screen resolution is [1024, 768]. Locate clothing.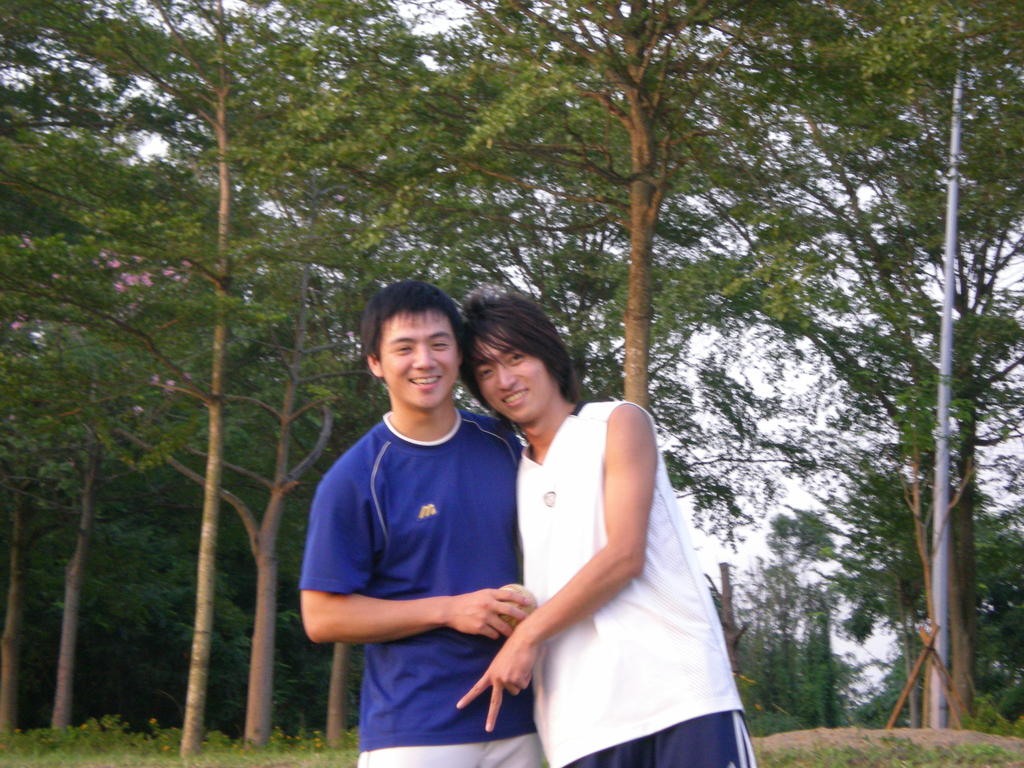
region(515, 403, 757, 767).
